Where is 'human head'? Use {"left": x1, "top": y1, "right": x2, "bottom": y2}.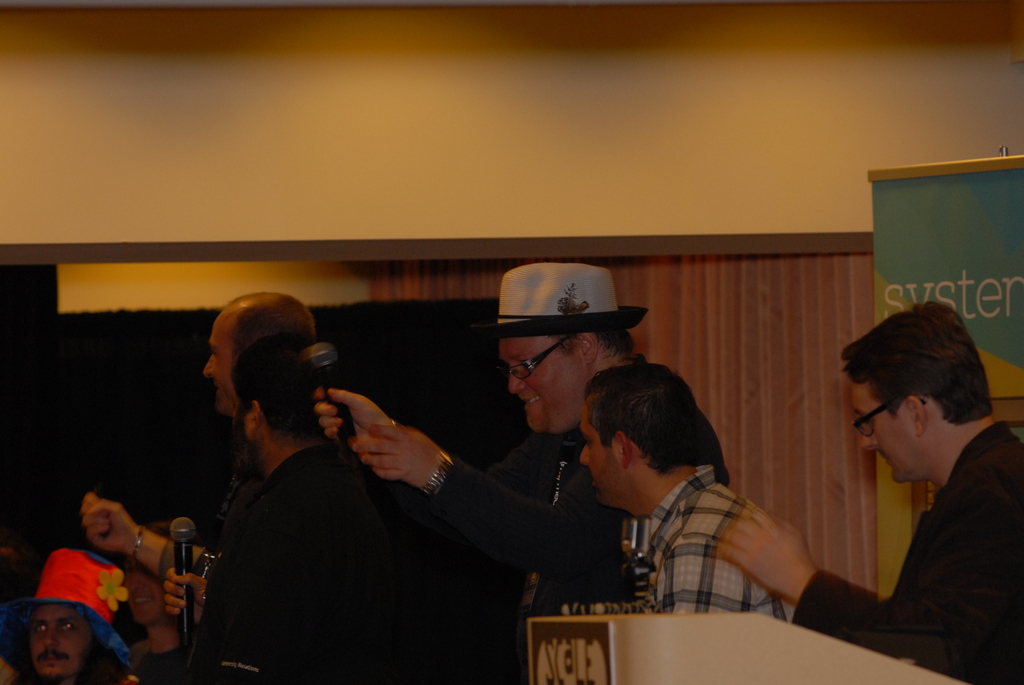
{"left": 846, "top": 308, "right": 998, "bottom": 487}.
